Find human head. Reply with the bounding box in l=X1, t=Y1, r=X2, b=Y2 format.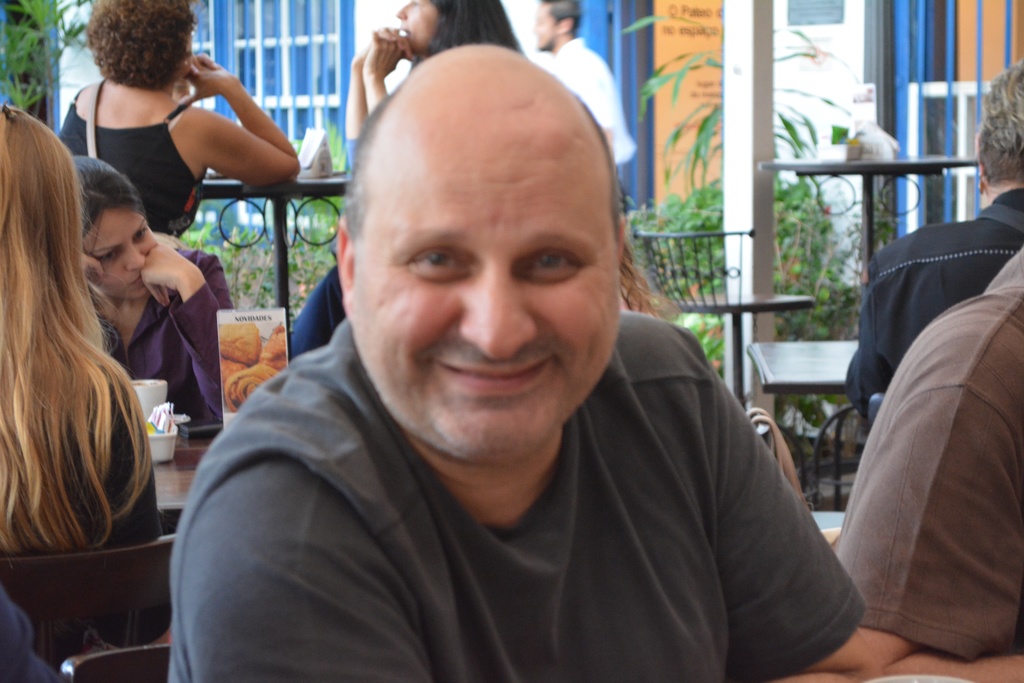
l=538, t=0, r=584, b=53.
